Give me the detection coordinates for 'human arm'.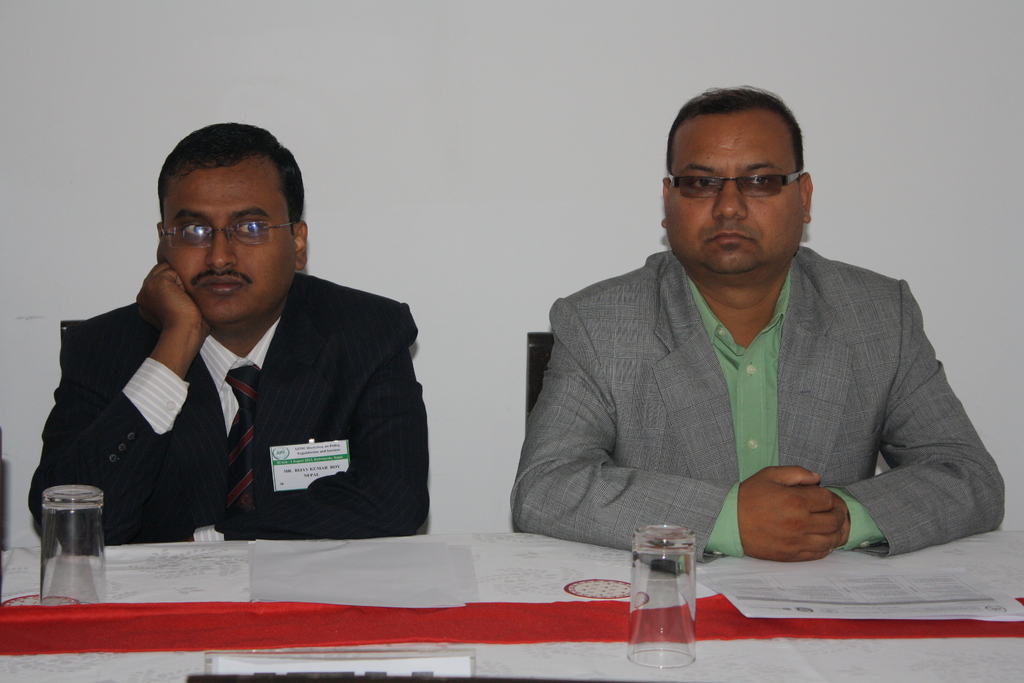
<box>841,338,985,573</box>.
